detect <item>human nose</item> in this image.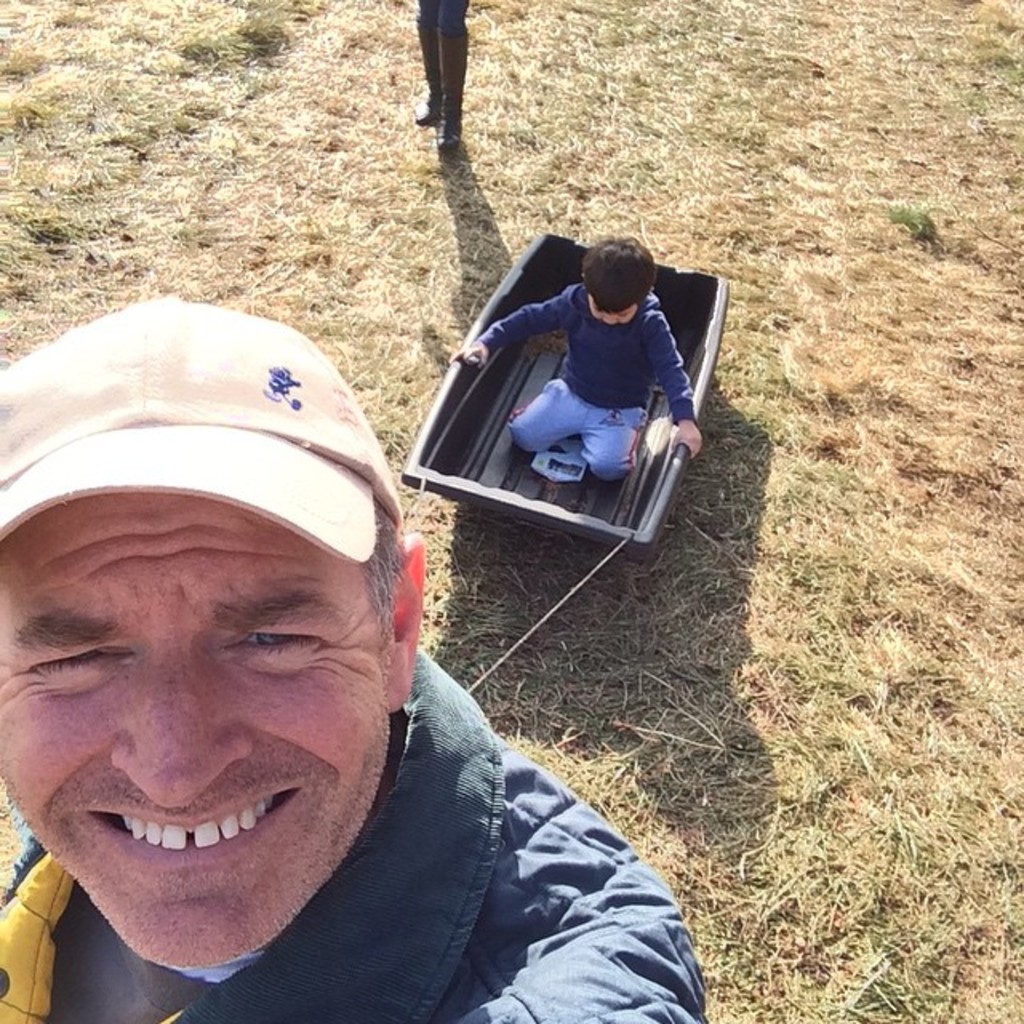
Detection: [left=114, top=662, right=258, bottom=806].
